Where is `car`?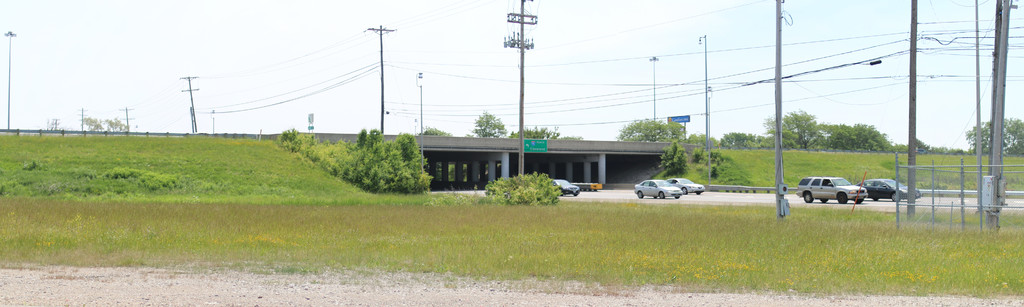
[left=678, top=174, right=700, bottom=190].
